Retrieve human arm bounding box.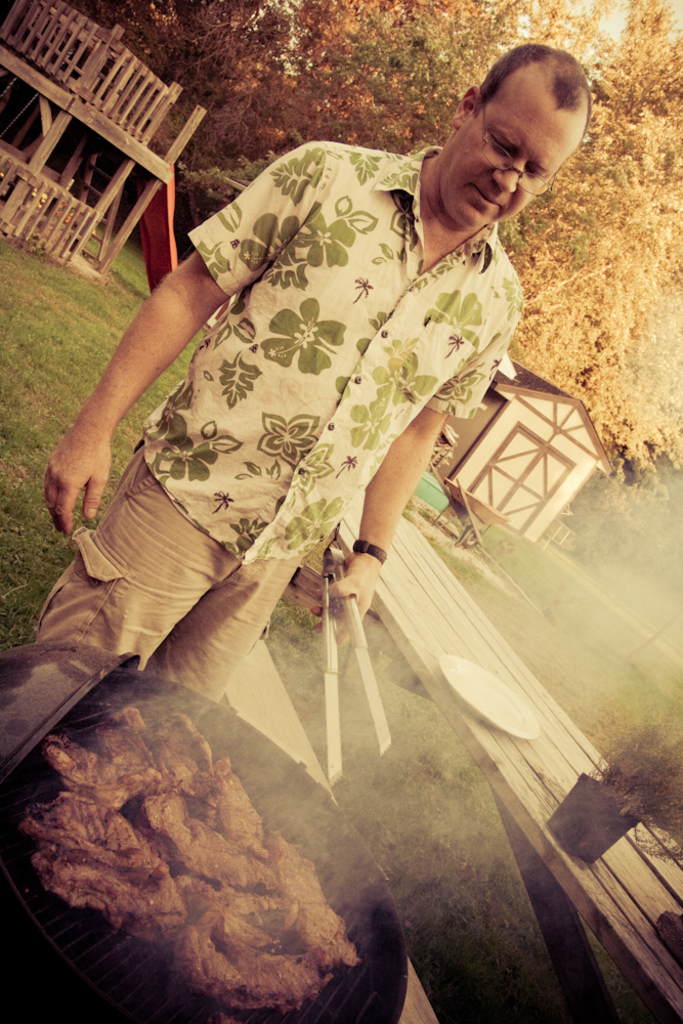
Bounding box: 310, 293, 522, 650.
